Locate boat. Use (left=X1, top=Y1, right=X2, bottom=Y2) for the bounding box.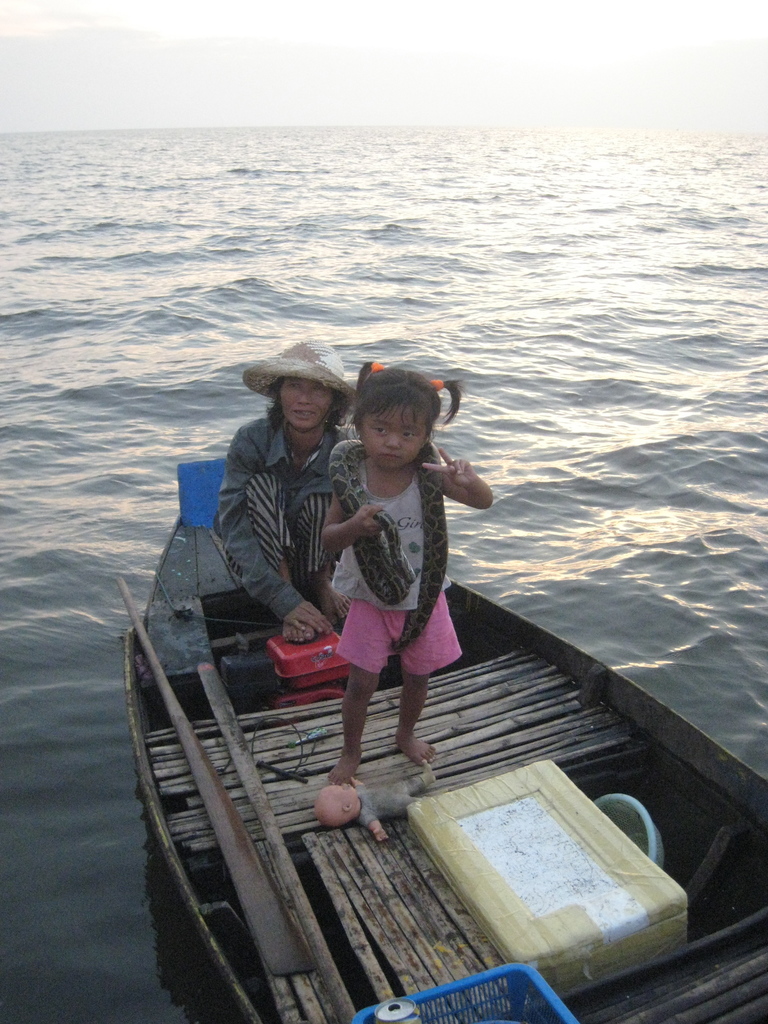
(left=121, top=475, right=767, bottom=1023).
